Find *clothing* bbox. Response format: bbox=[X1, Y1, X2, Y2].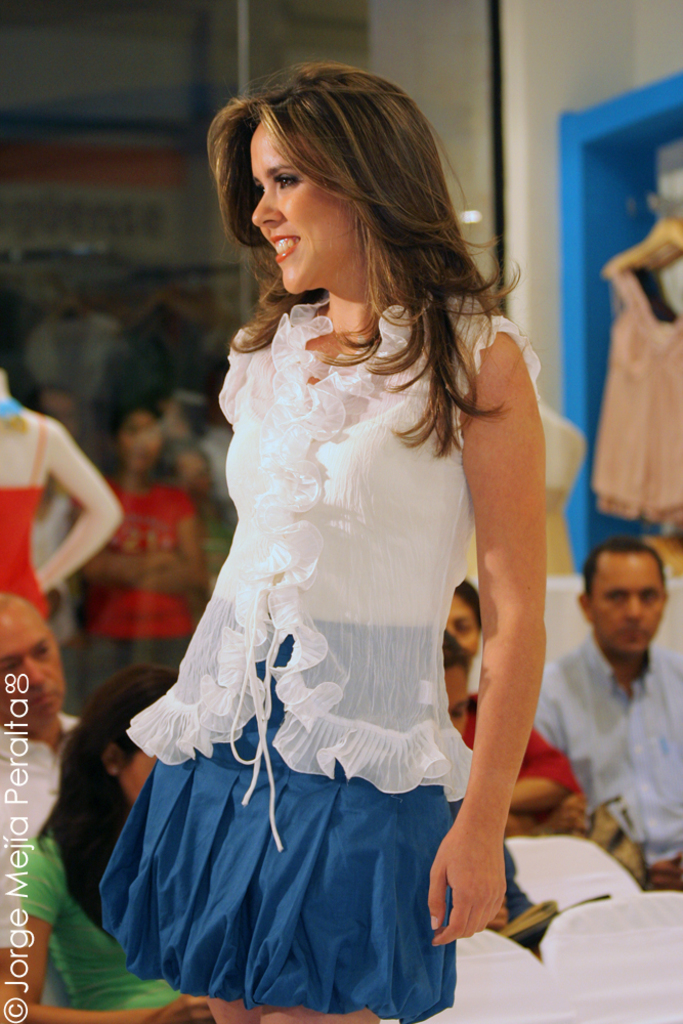
bbox=[595, 287, 682, 531].
